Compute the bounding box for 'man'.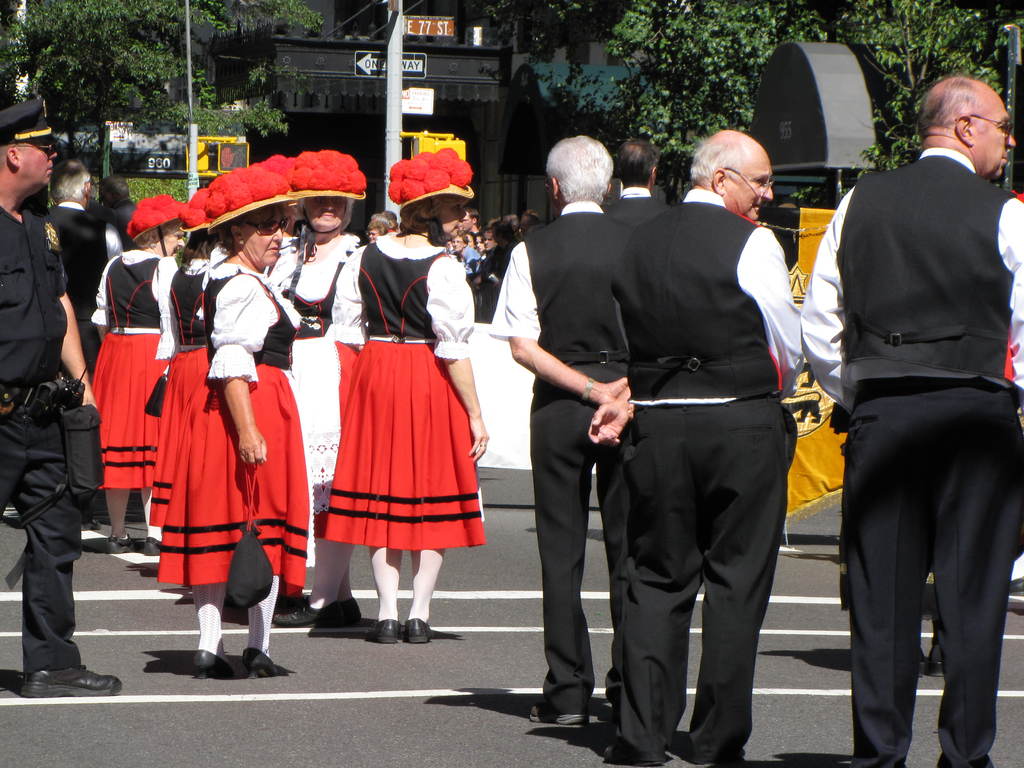
<bbox>460, 204, 476, 232</bbox>.
